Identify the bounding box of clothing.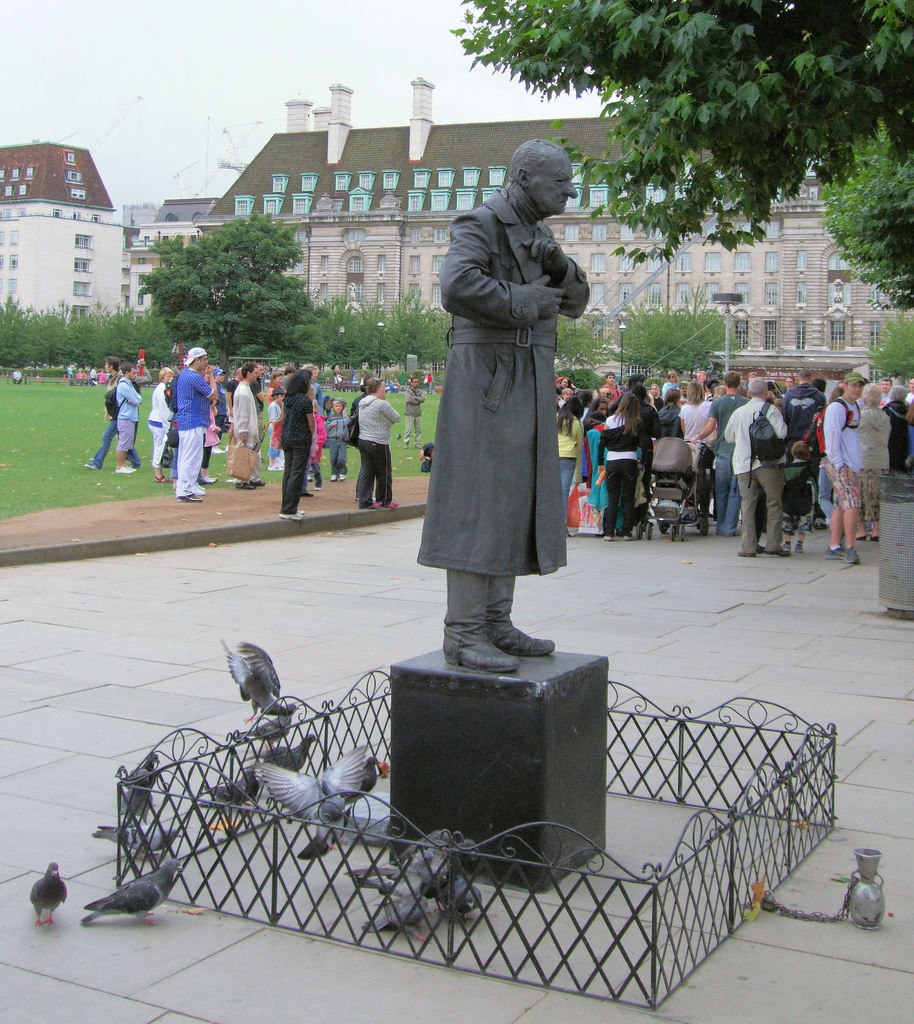
263:385:284:432.
